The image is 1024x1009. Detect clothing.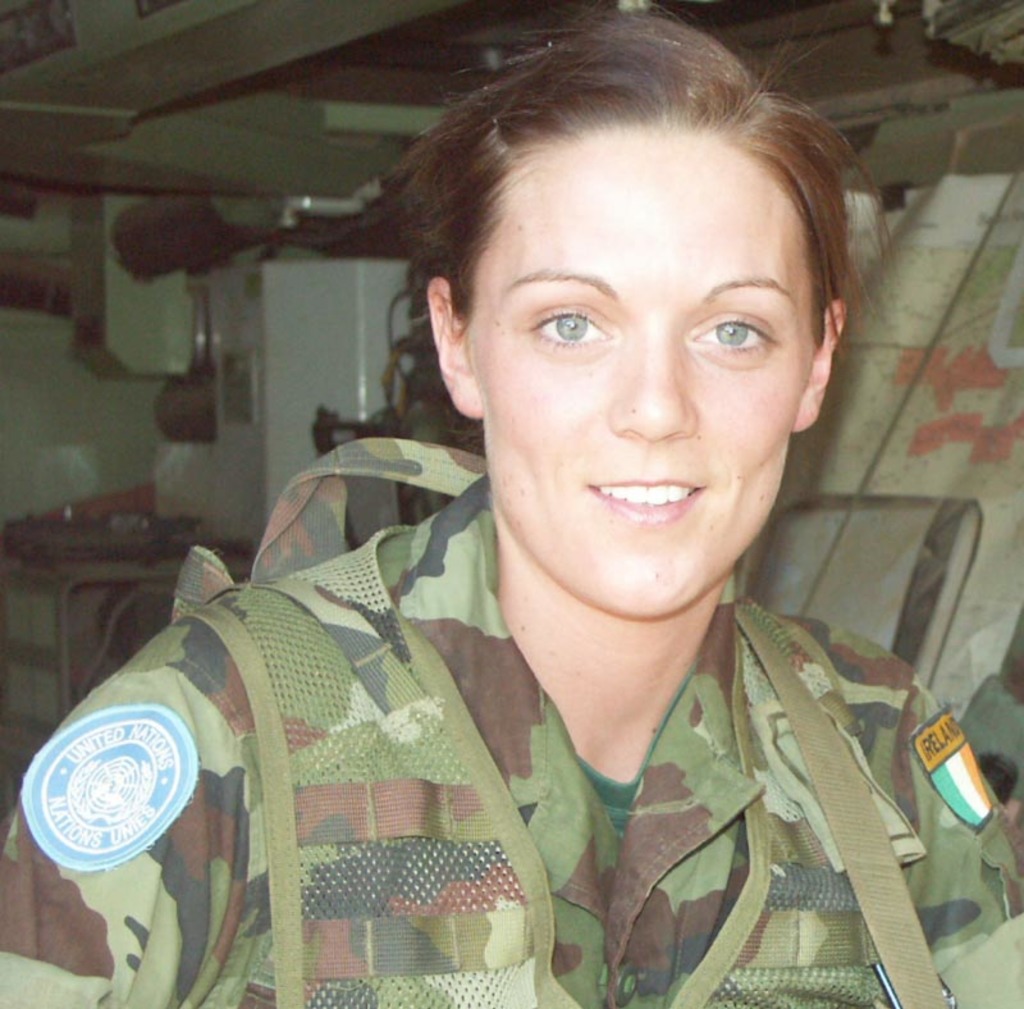
Detection: 17/471/941/1008.
